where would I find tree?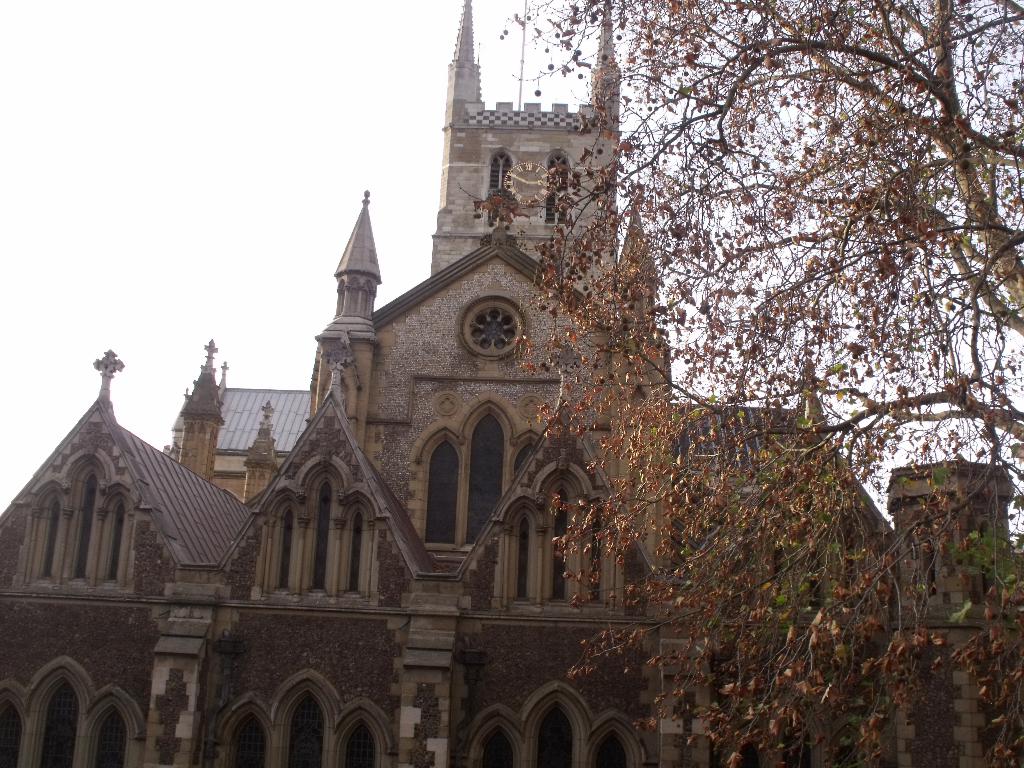
At 569:16:997:582.
